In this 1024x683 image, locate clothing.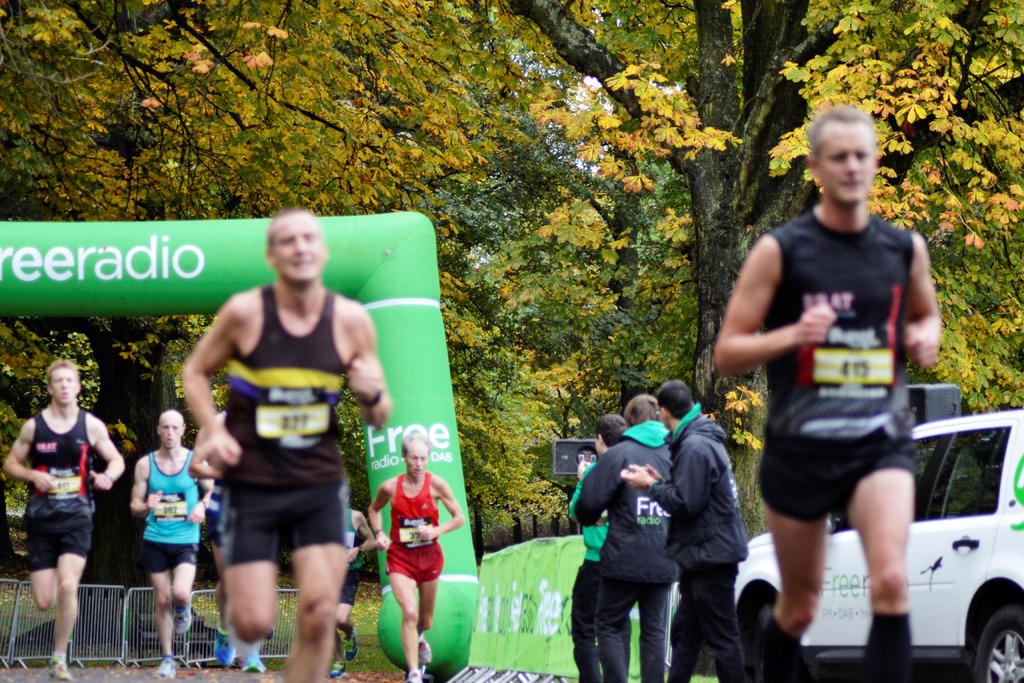
Bounding box: left=16, top=422, right=96, bottom=579.
